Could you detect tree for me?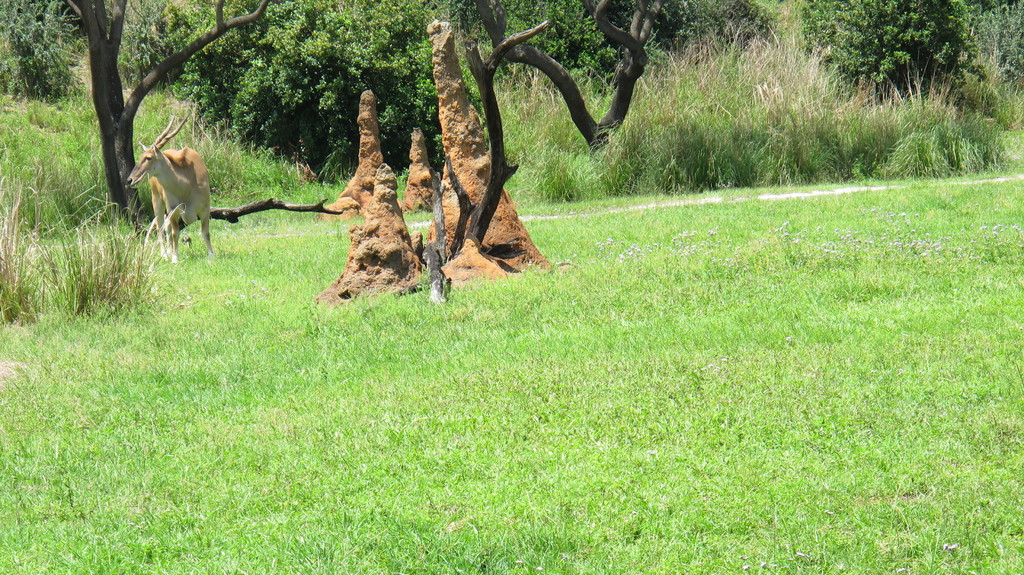
Detection result: <bbox>127, 2, 454, 179</bbox>.
